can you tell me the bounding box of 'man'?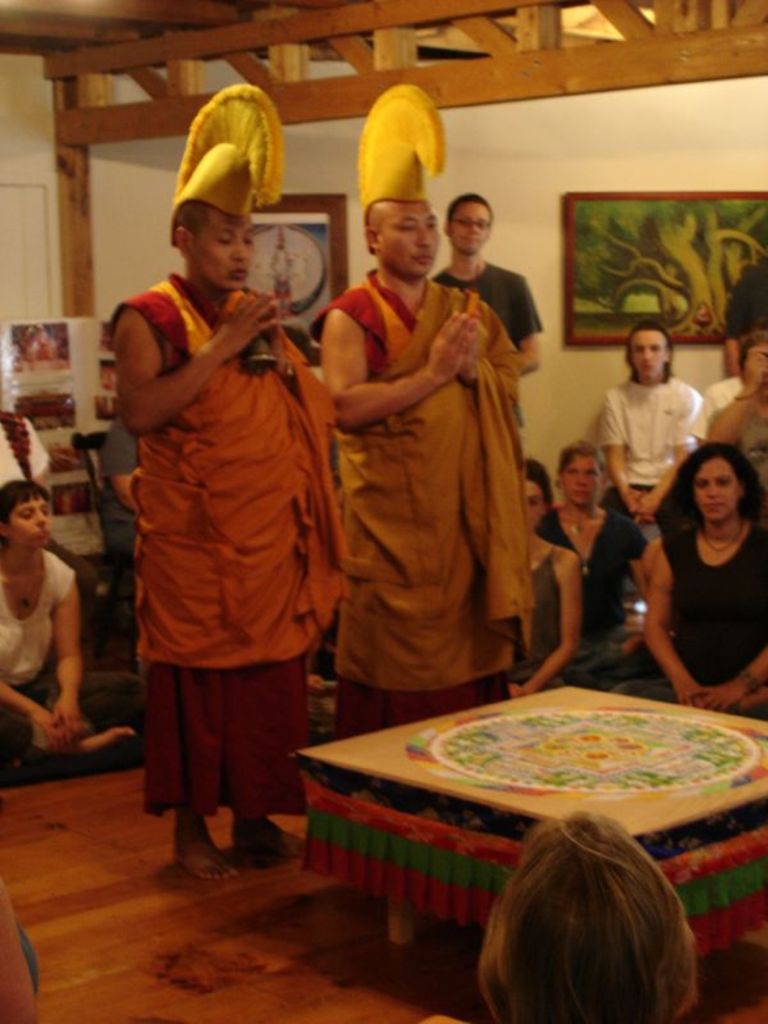
[317,81,538,737].
